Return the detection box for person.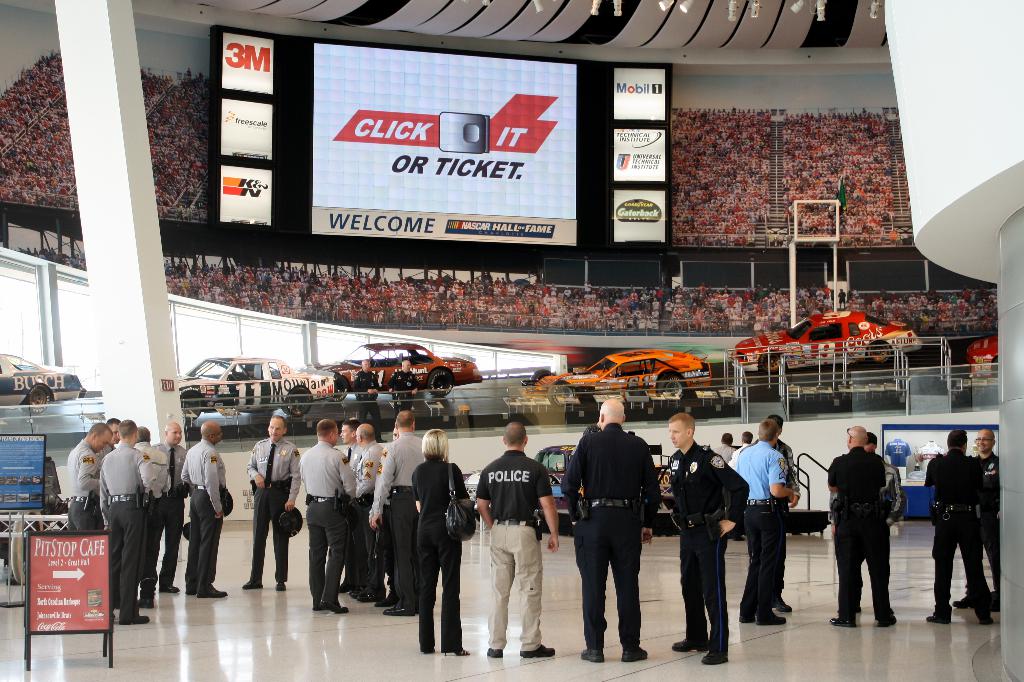
(x1=300, y1=409, x2=470, y2=656).
